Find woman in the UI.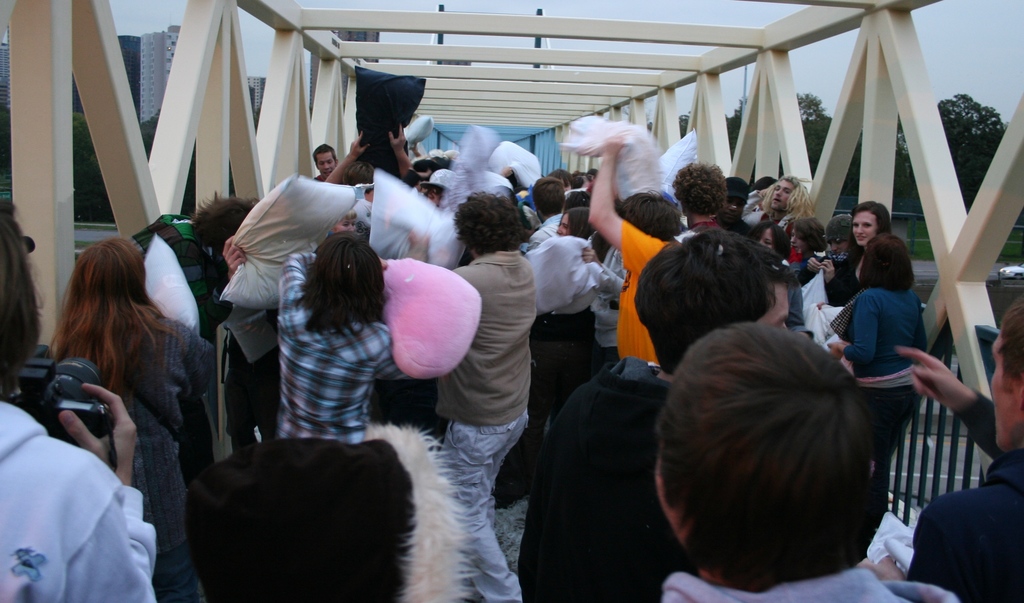
UI element at [40, 221, 221, 602].
